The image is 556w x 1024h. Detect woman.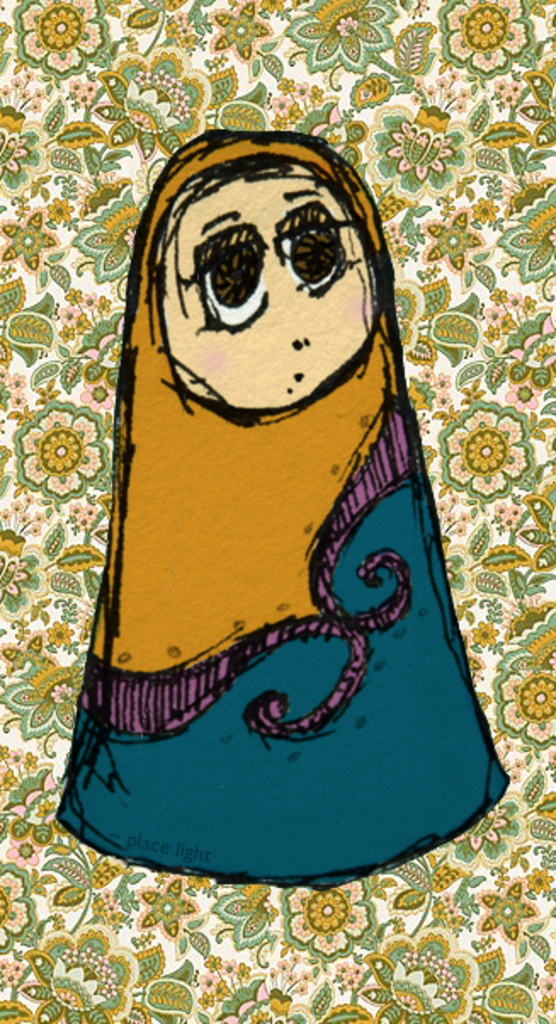
Detection: 46 124 507 886.
